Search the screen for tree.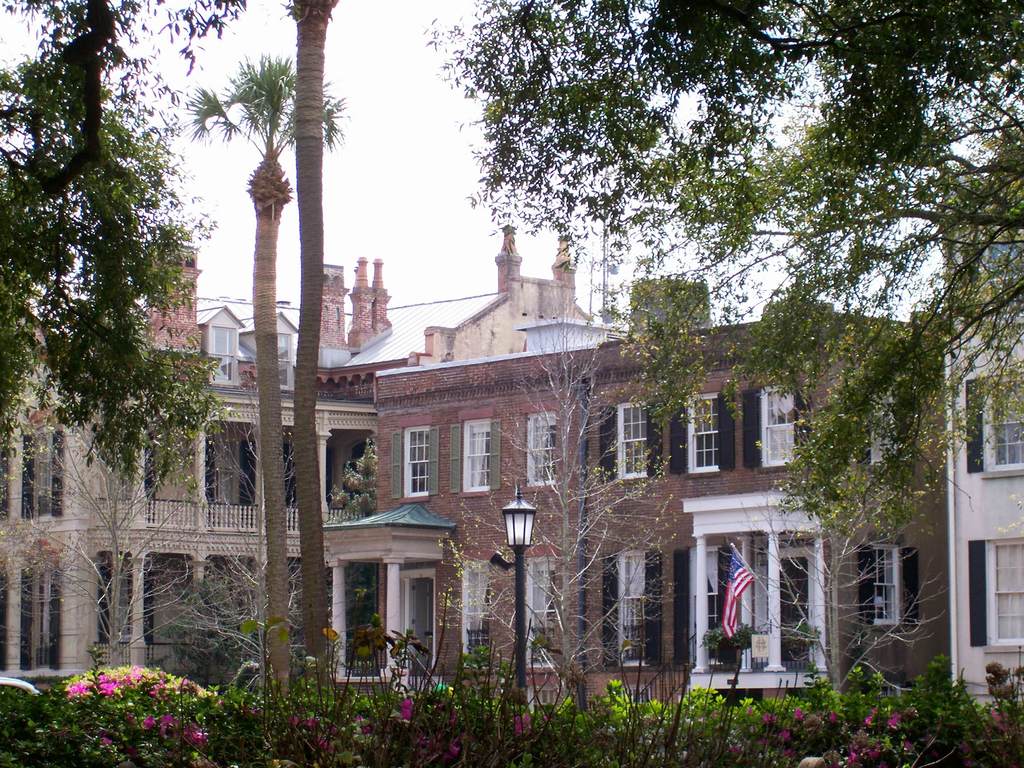
Found at region(275, 0, 344, 685).
